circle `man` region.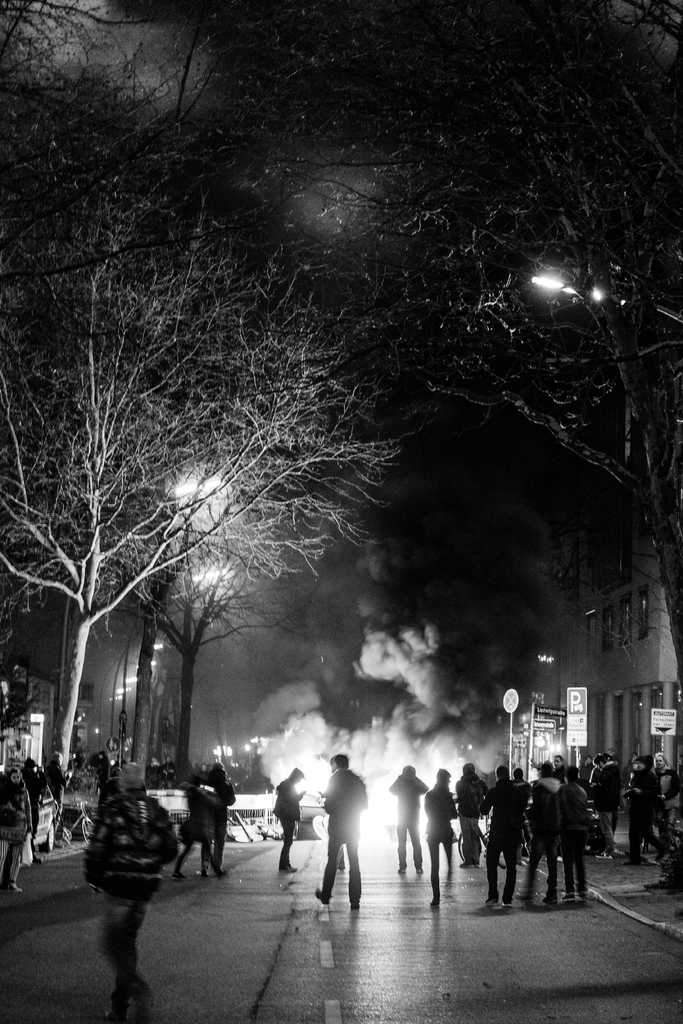
Region: [x1=313, y1=755, x2=365, y2=907].
